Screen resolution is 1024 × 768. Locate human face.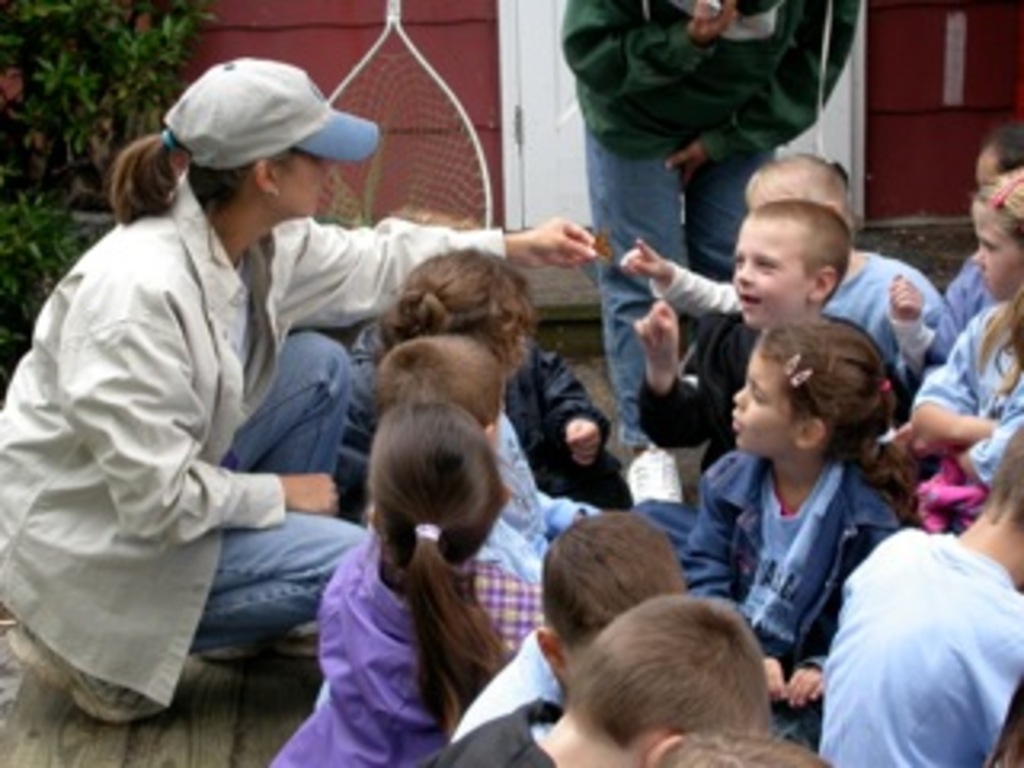
bbox=(970, 211, 1021, 307).
